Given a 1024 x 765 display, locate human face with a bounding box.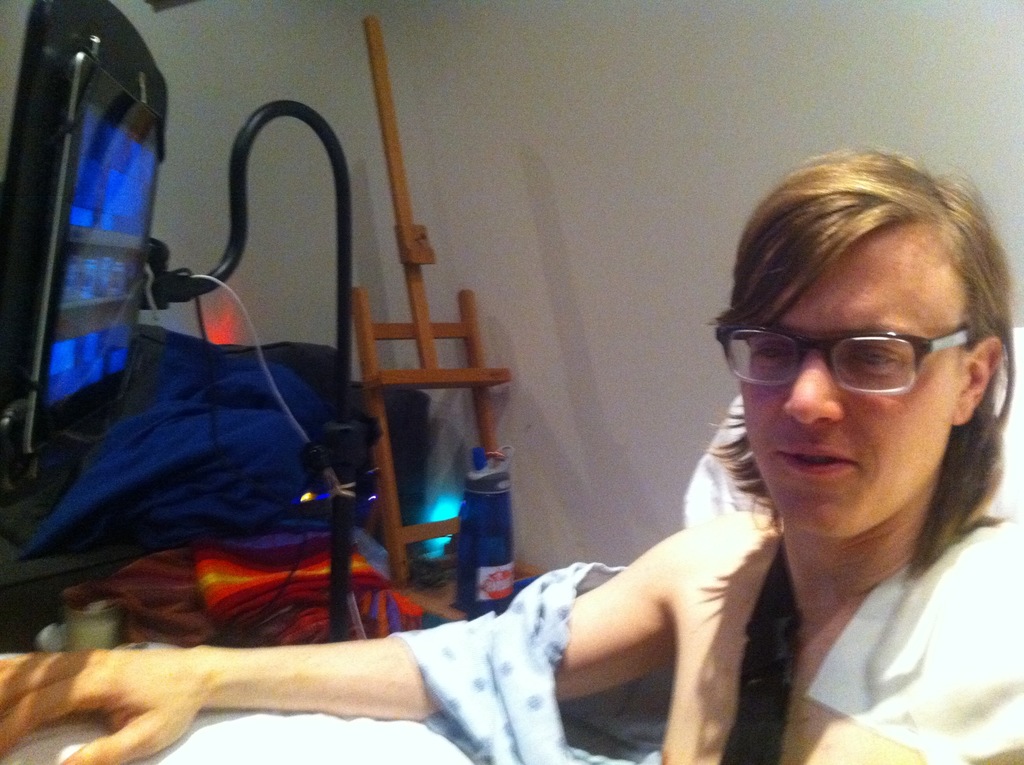
Located: Rect(743, 227, 964, 539).
